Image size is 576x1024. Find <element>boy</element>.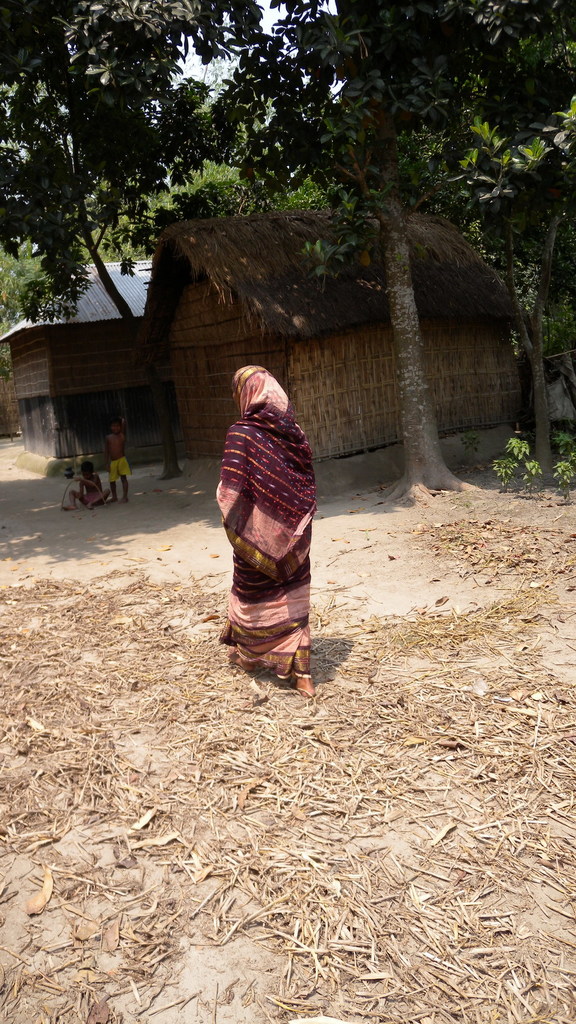
bbox=(60, 461, 113, 511).
